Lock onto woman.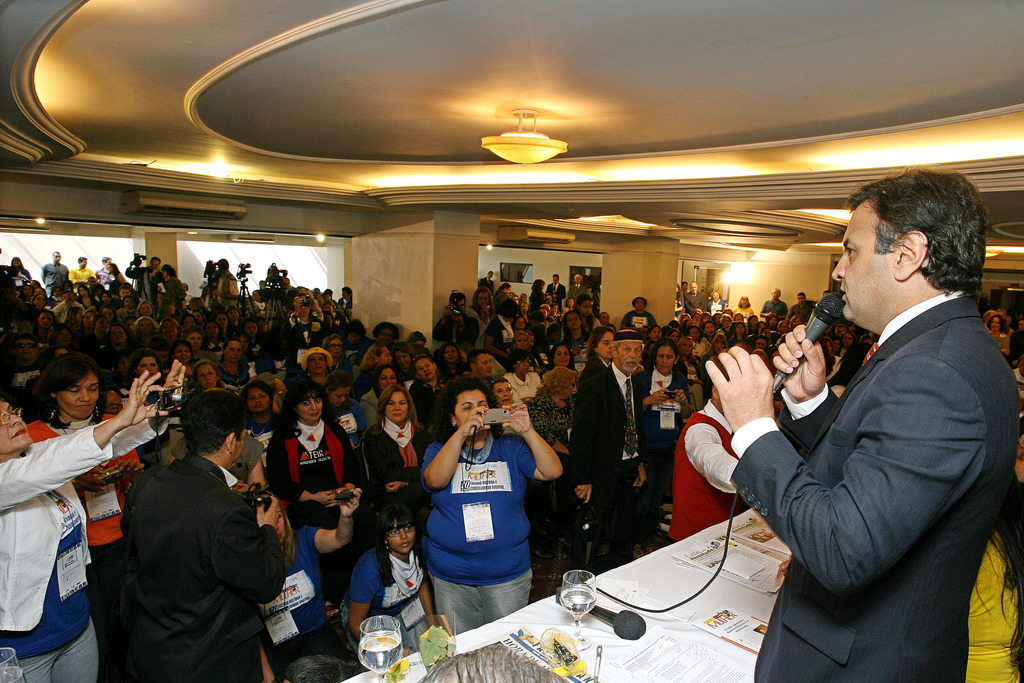
Locked: (x1=370, y1=360, x2=397, y2=397).
